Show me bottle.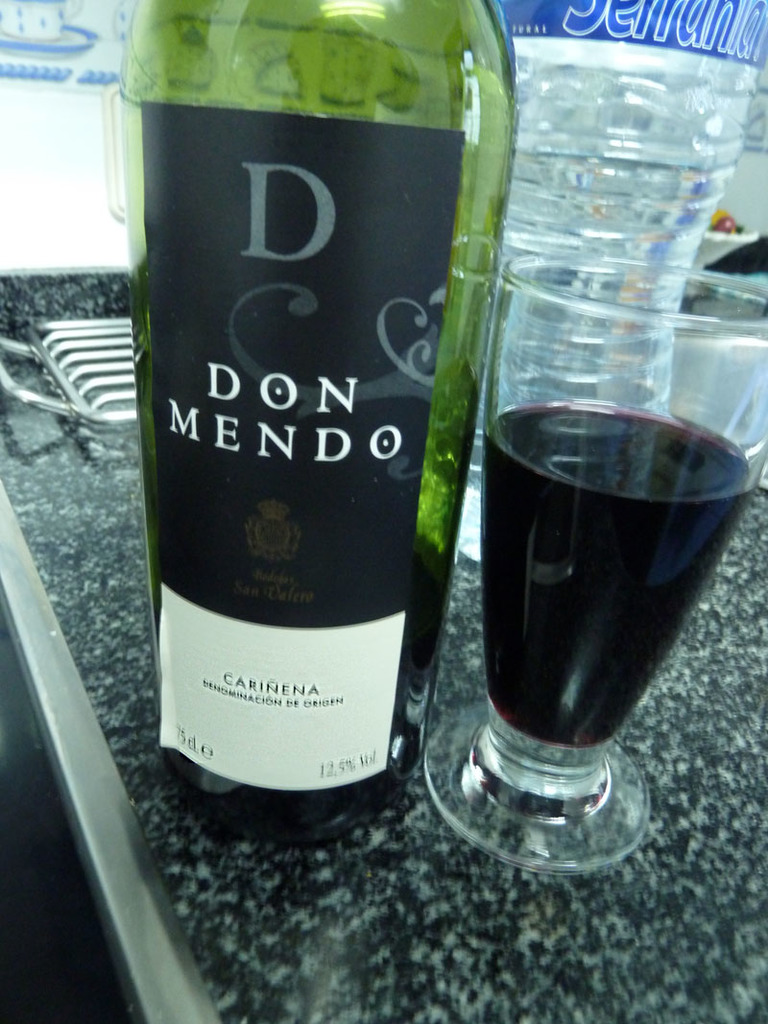
bottle is here: (left=116, top=0, right=486, bottom=819).
